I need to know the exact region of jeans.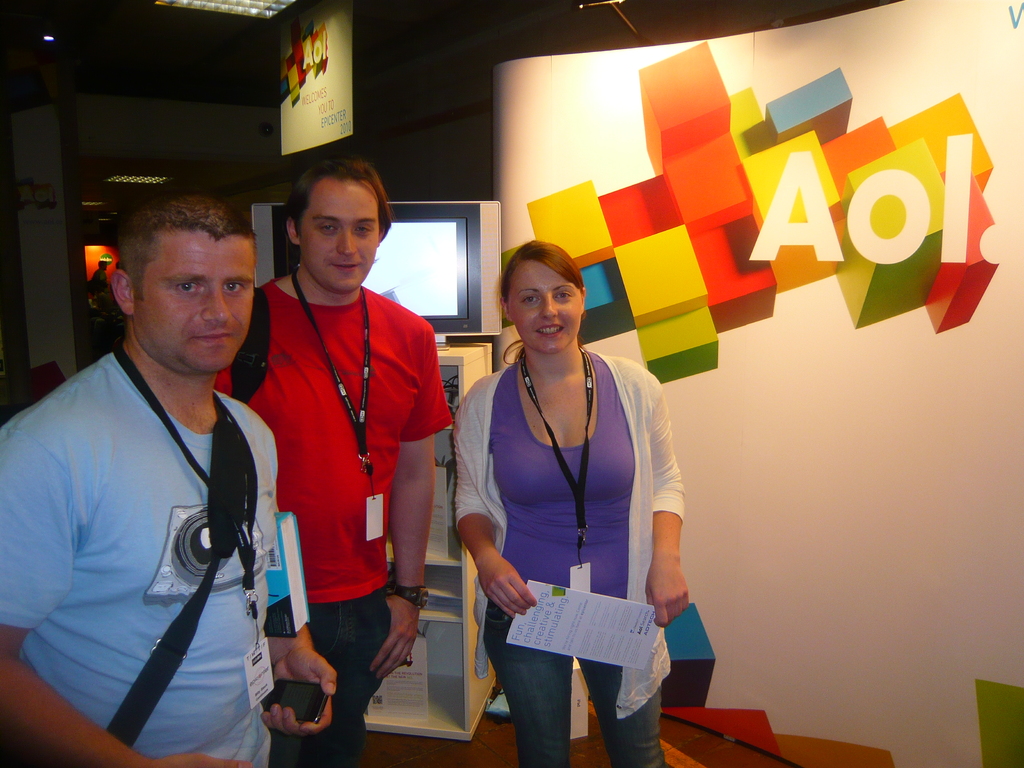
Region: left=479, top=600, right=660, bottom=751.
